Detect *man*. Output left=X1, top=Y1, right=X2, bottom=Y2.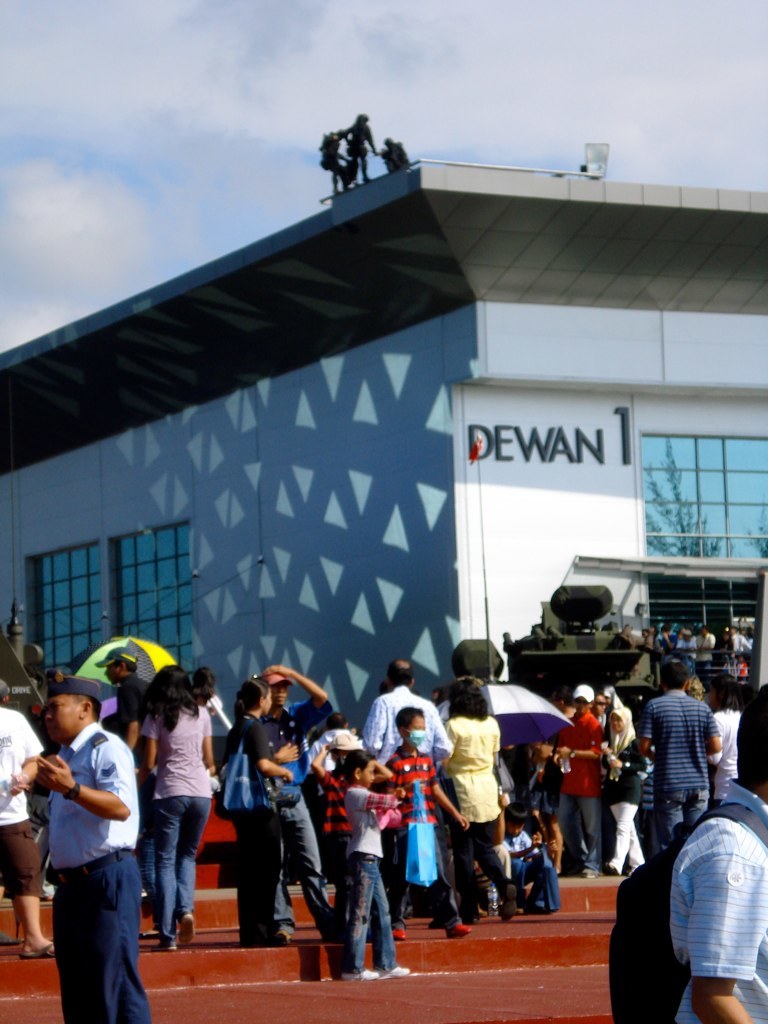
left=554, top=682, right=605, bottom=884.
